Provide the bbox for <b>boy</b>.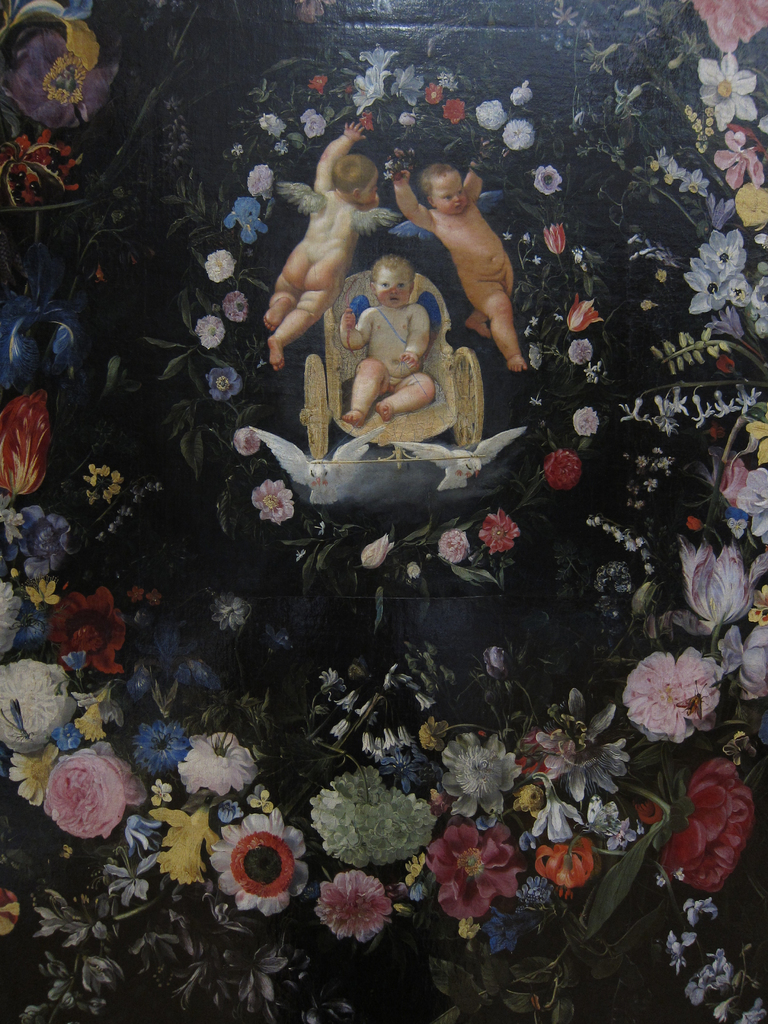
[left=394, top=147, right=534, bottom=369].
